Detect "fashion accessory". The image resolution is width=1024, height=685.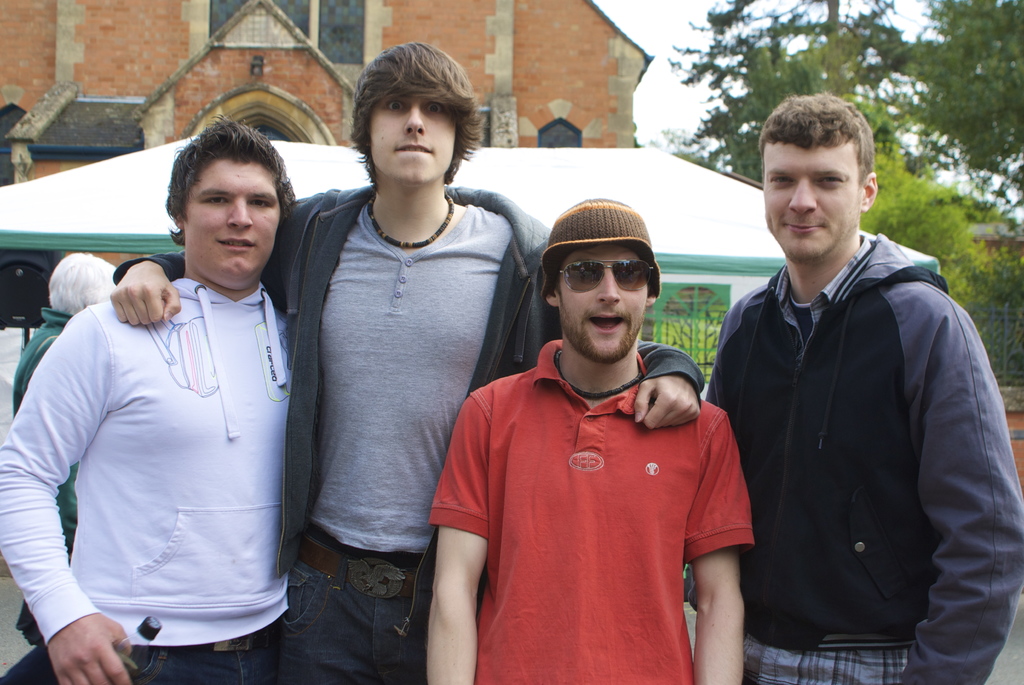
(x1=373, y1=194, x2=461, y2=250).
